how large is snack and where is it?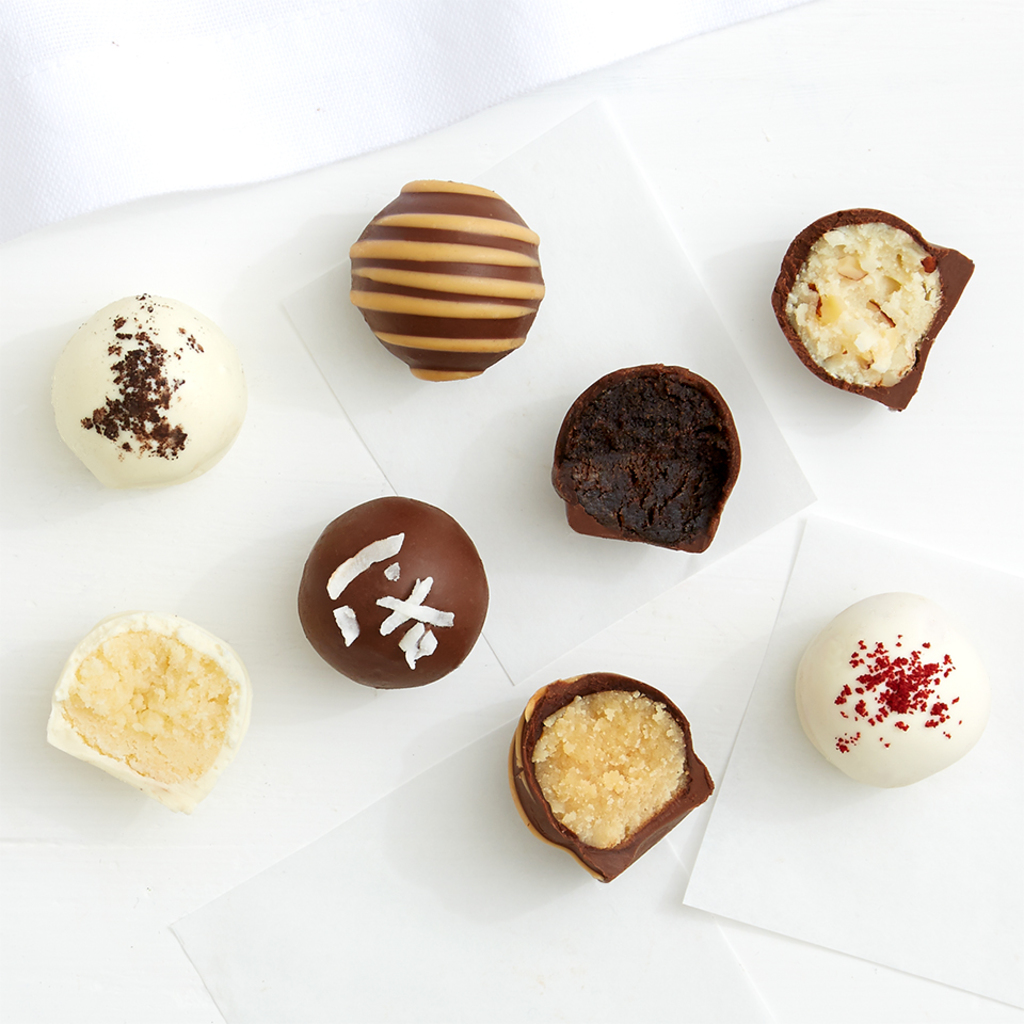
Bounding box: x1=797, y1=597, x2=996, y2=789.
